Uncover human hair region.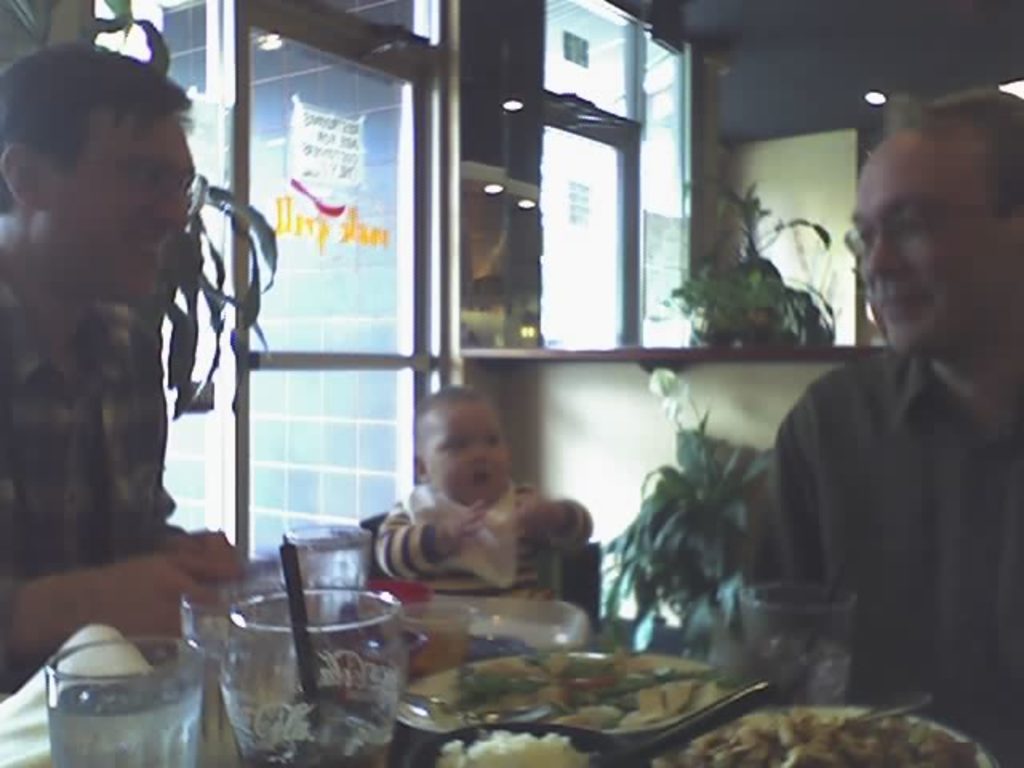
Uncovered: [left=869, top=83, right=1022, bottom=357].
